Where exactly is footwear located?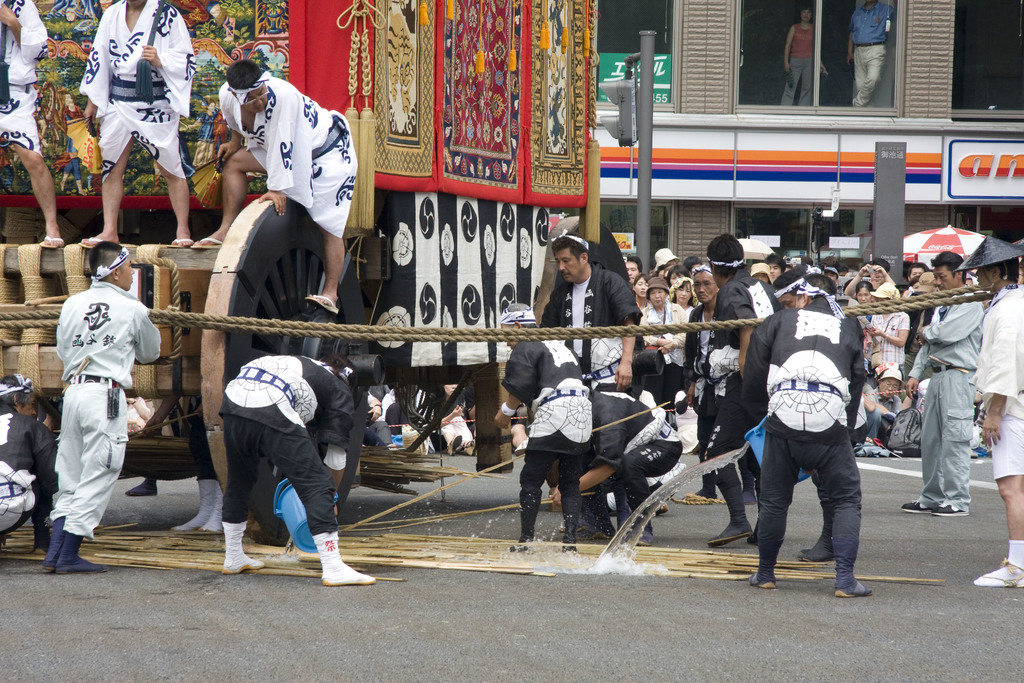
Its bounding box is pyautogui.locateOnScreen(445, 431, 463, 454).
